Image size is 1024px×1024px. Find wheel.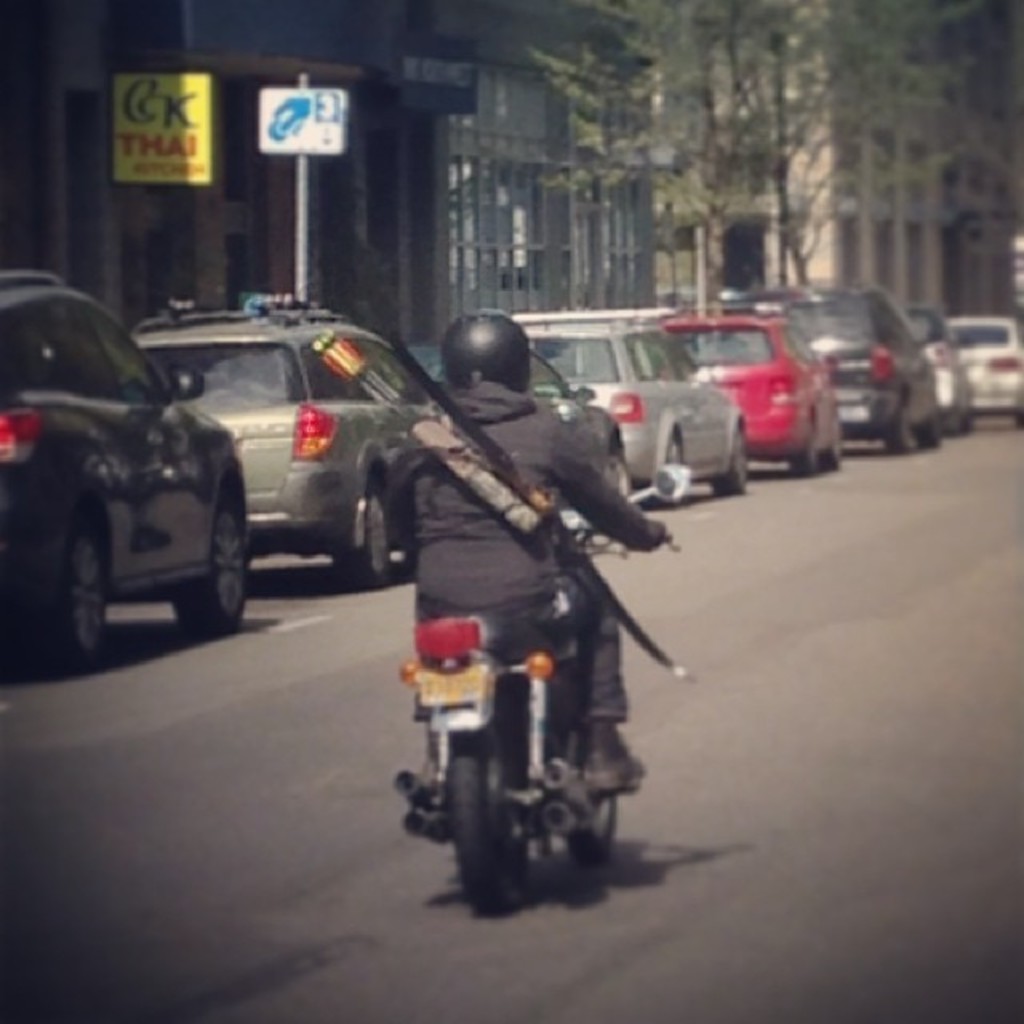
detection(336, 474, 400, 590).
